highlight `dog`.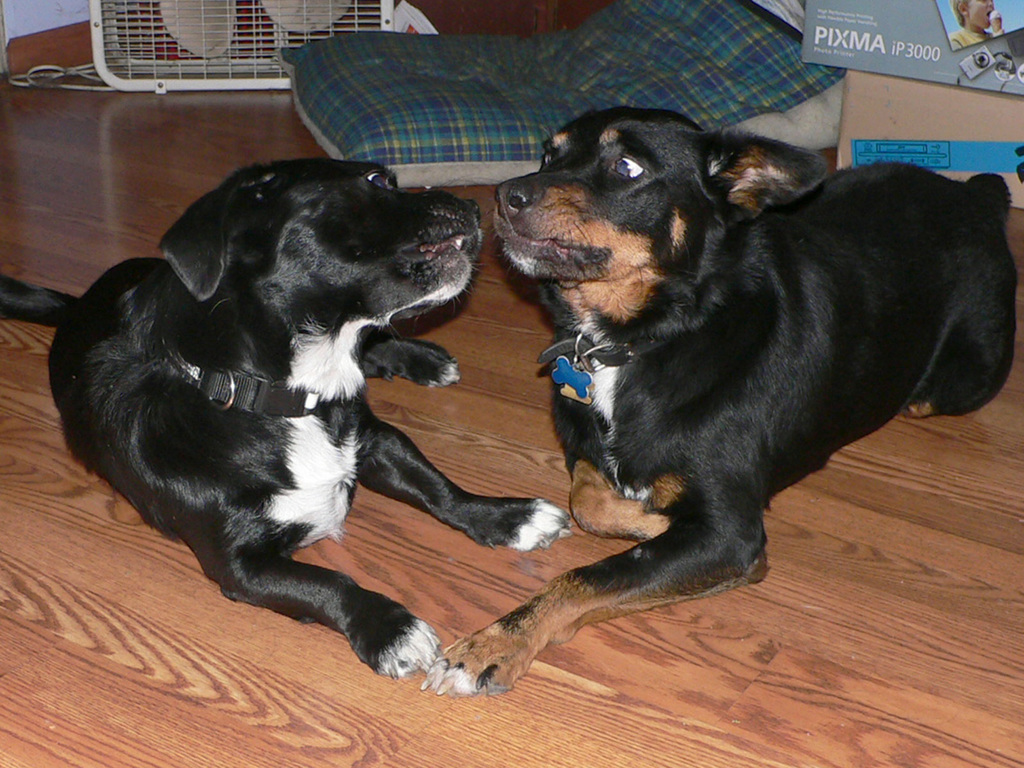
Highlighted region: 421/104/1019/696.
